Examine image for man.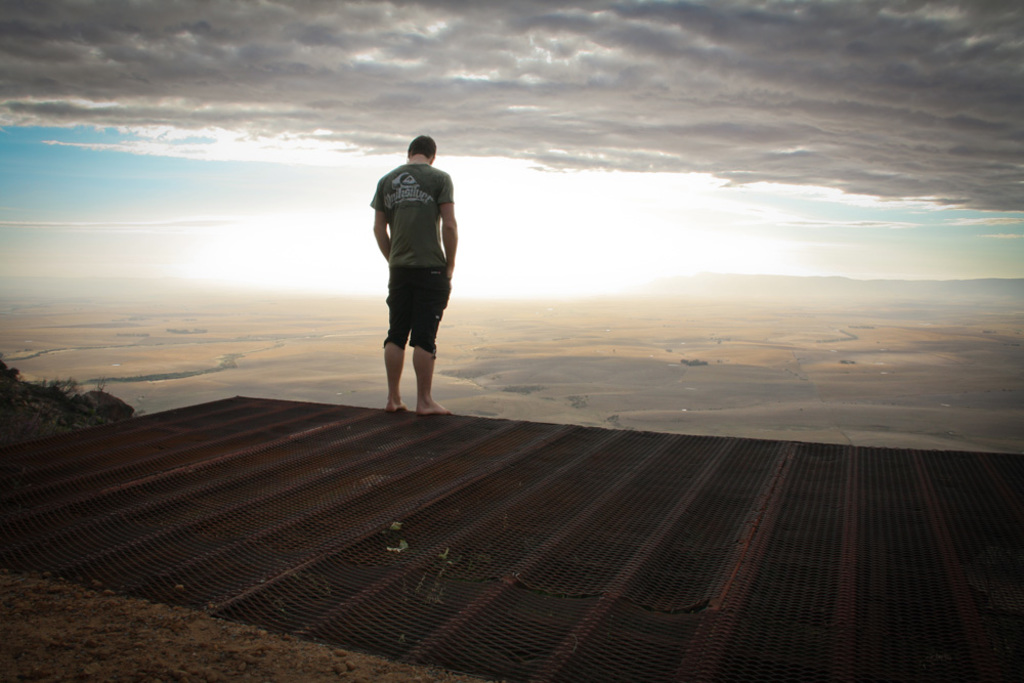
Examination result: (x1=376, y1=131, x2=466, y2=414).
